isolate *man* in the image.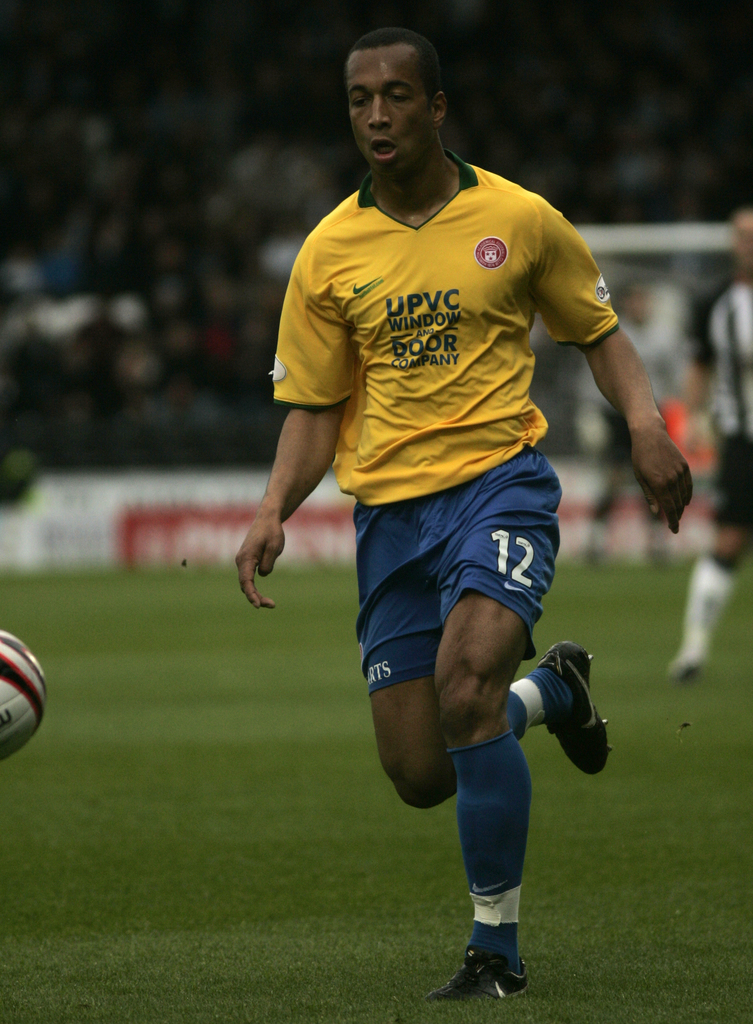
Isolated region: box=[240, 51, 648, 970].
